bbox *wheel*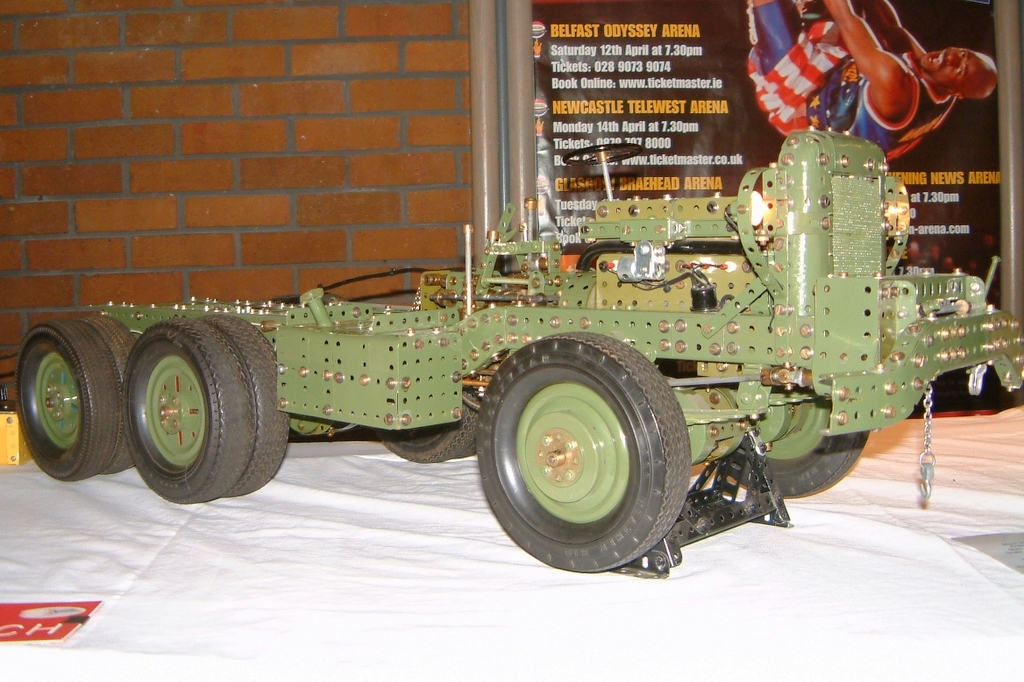
[475,353,697,547]
